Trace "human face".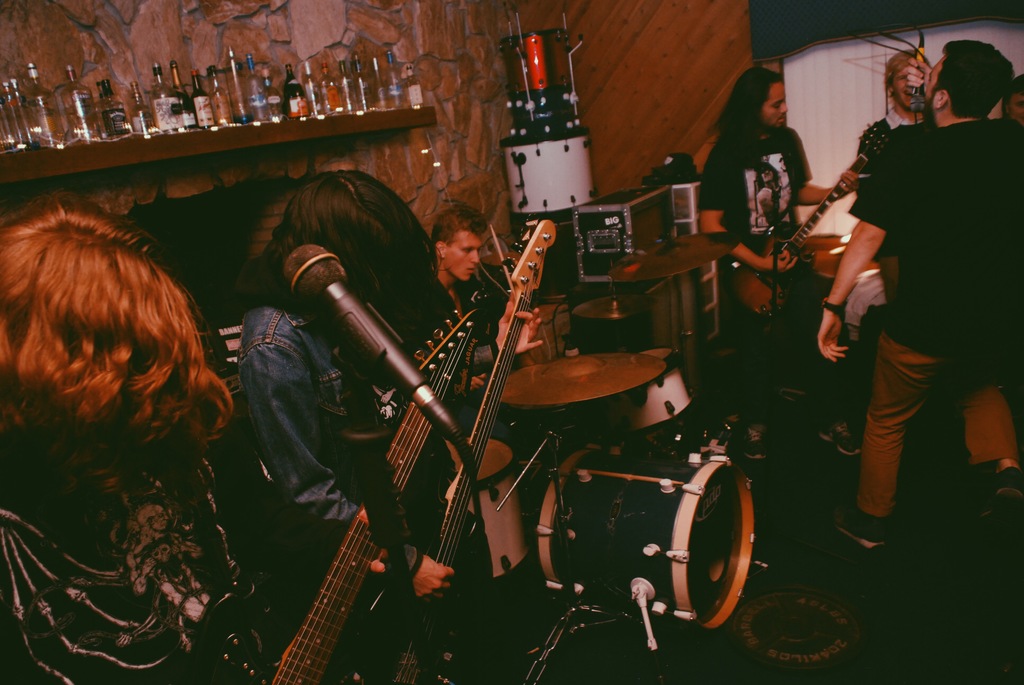
Traced to x1=442 y1=237 x2=481 y2=283.
